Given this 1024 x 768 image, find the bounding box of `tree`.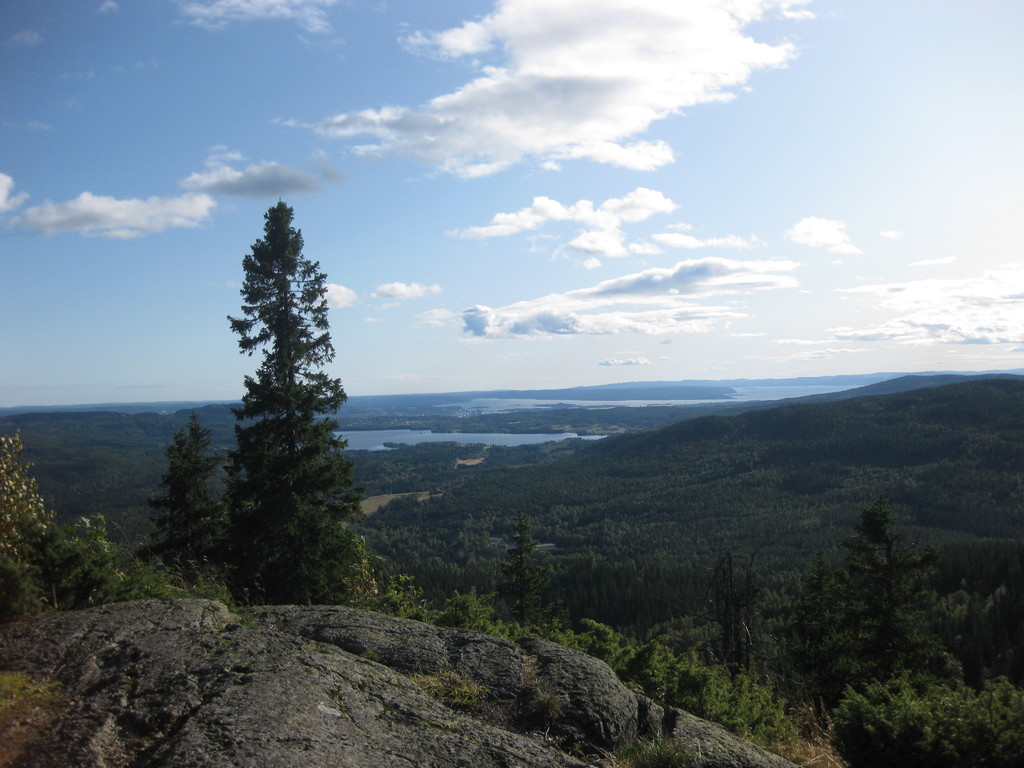
193,183,360,607.
